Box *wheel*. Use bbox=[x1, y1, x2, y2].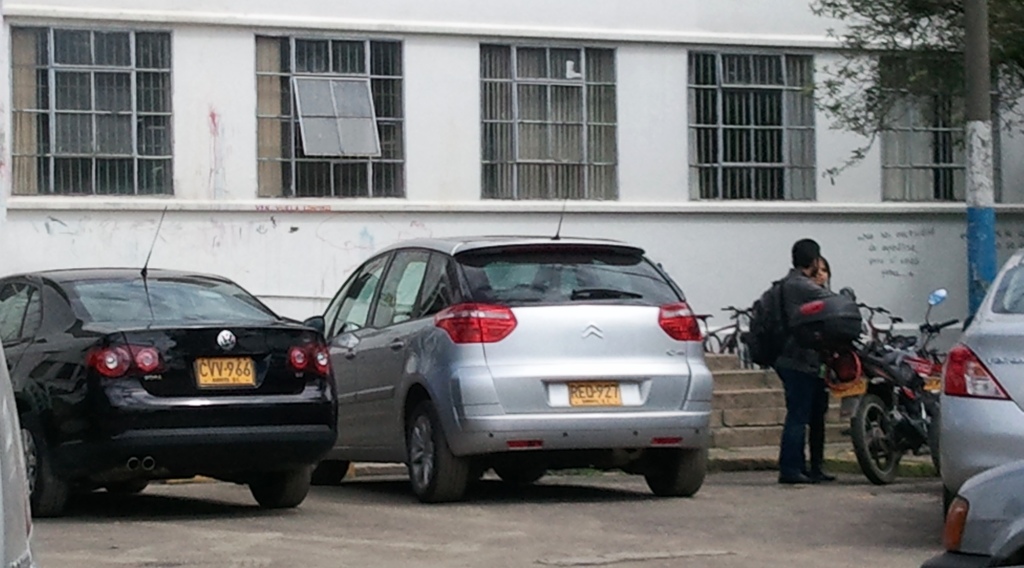
bbox=[929, 407, 940, 478].
